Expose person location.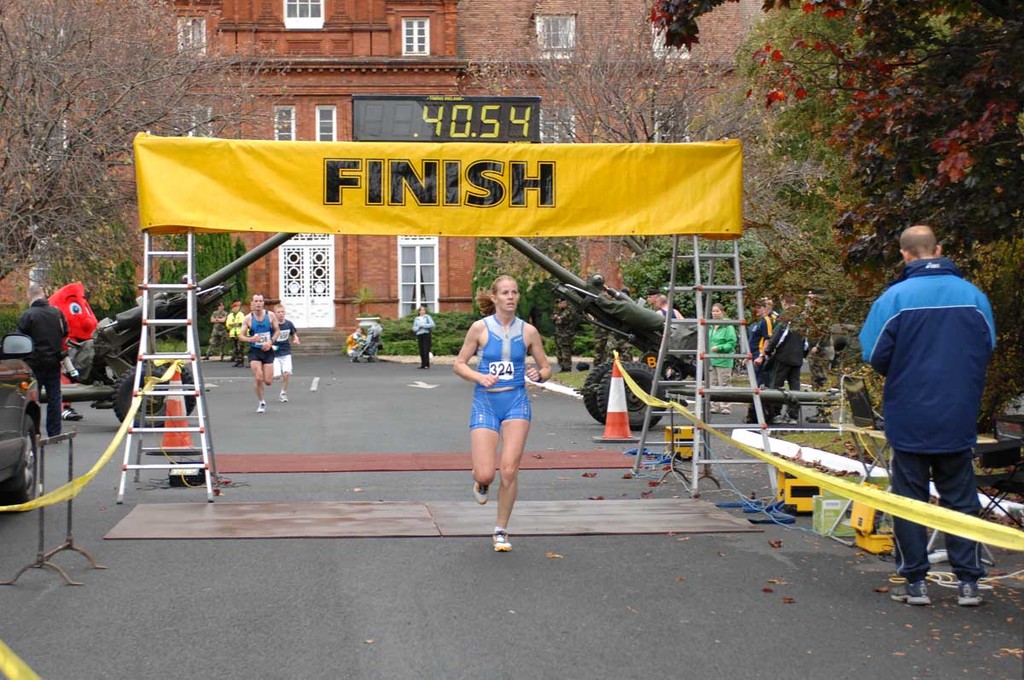
Exposed at [left=224, top=294, right=244, bottom=369].
